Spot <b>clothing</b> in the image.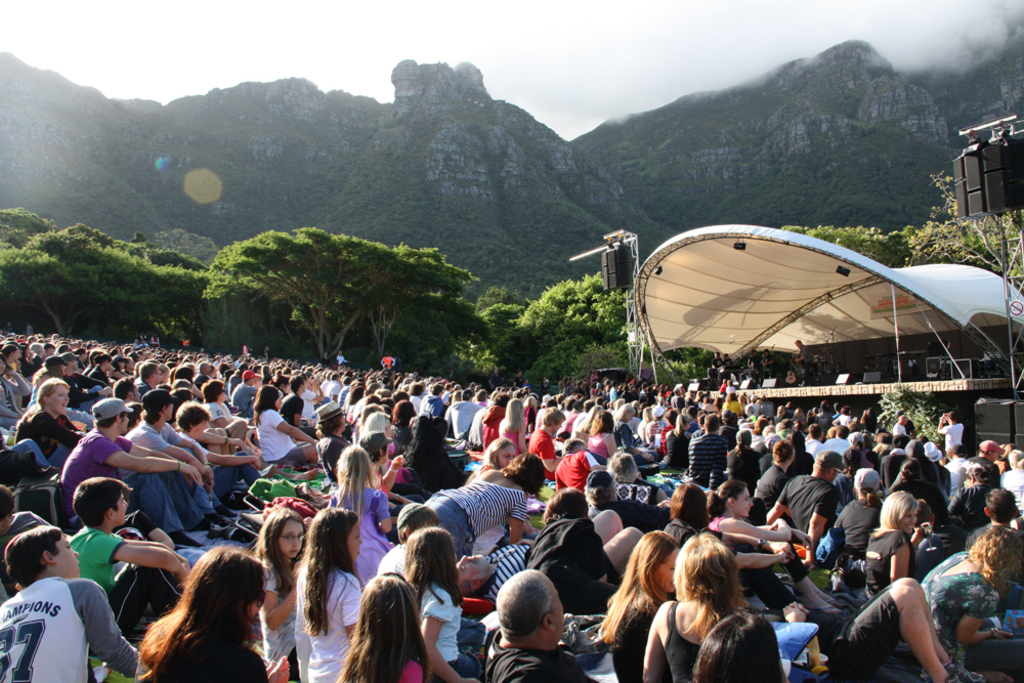
<b>clothing</b> found at {"left": 260, "top": 410, "right": 300, "bottom": 459}.
